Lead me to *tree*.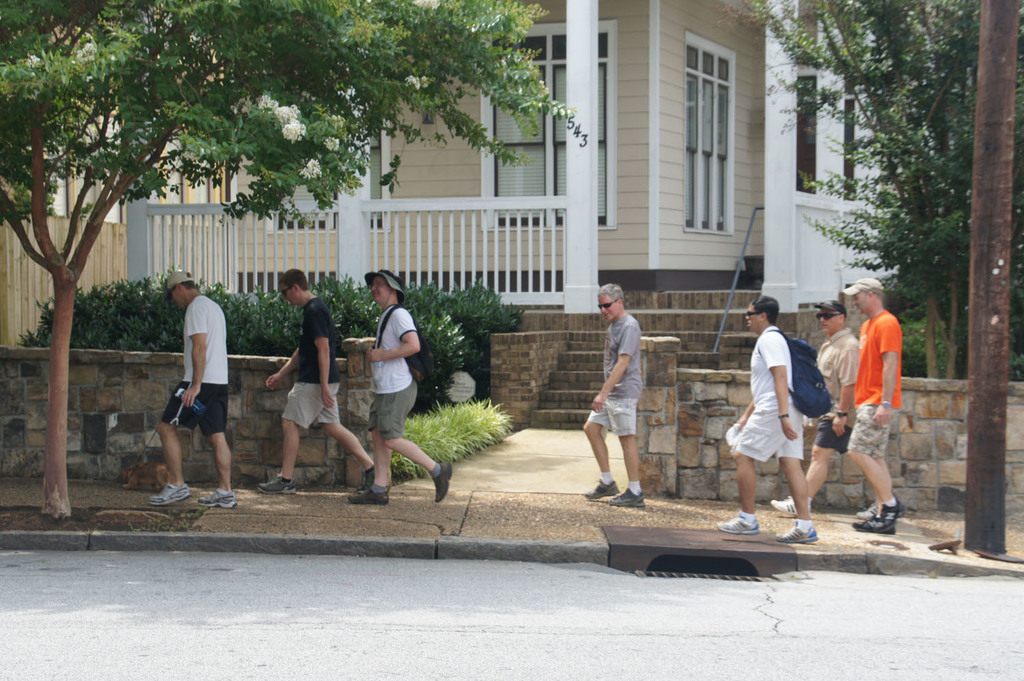
Lead to rect(715, 0, 1023, 380).
